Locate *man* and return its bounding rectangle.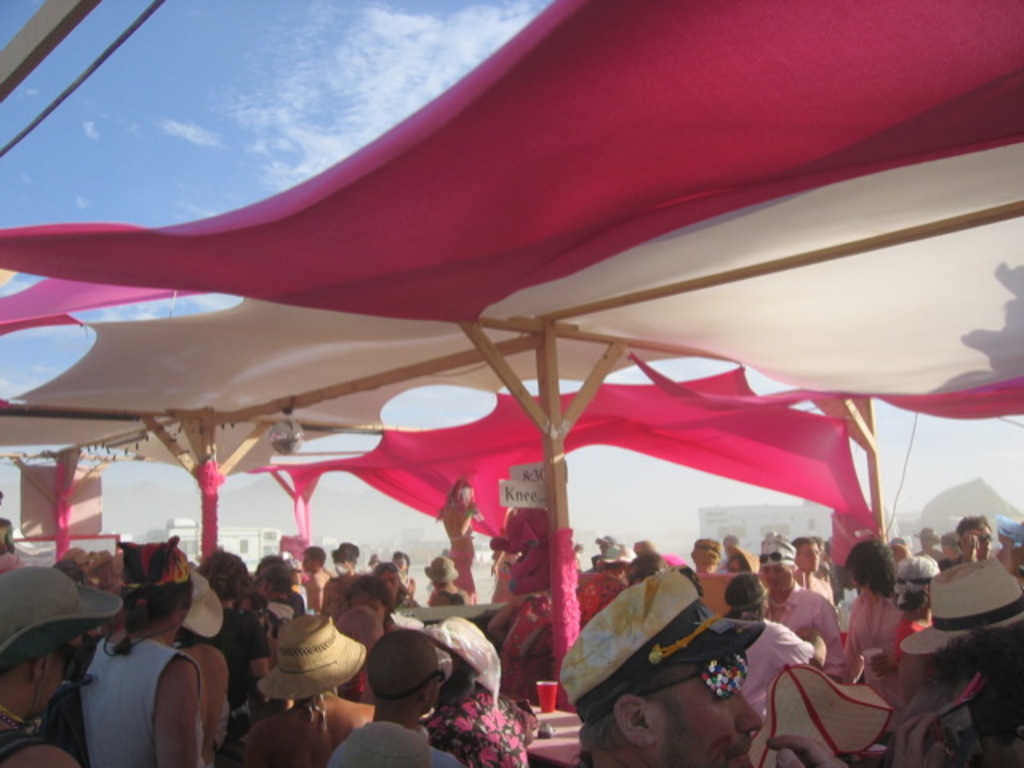
bbox(0, 573, 78, 766).
